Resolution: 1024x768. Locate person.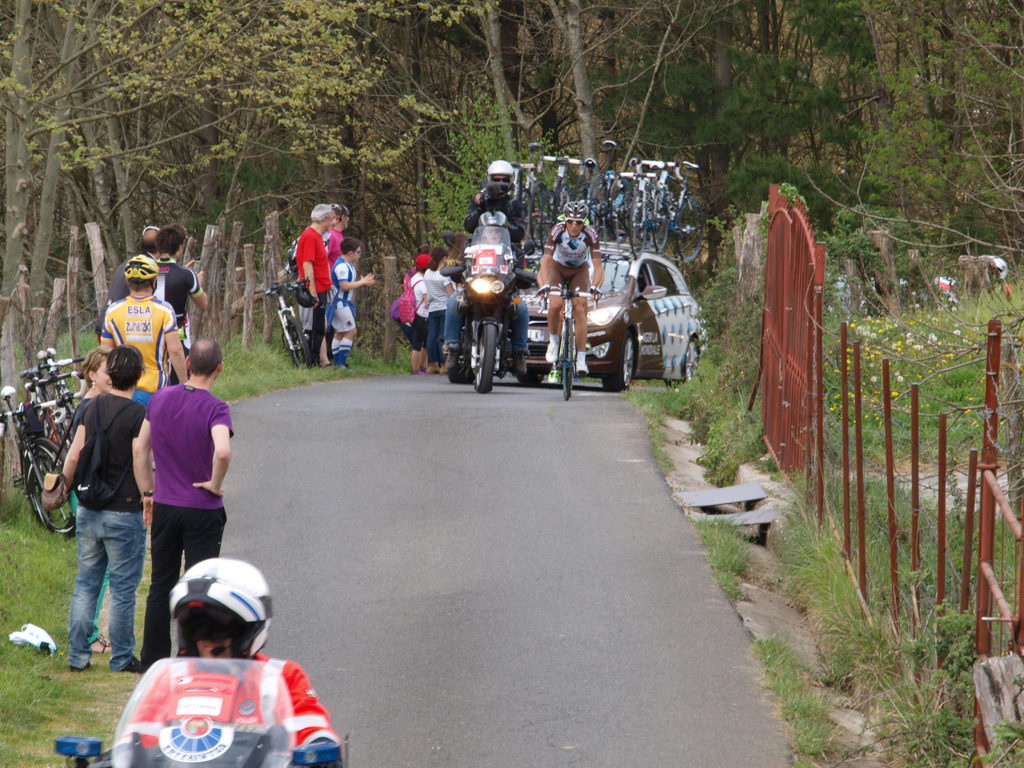
<box>536,202,603,373</box>.
